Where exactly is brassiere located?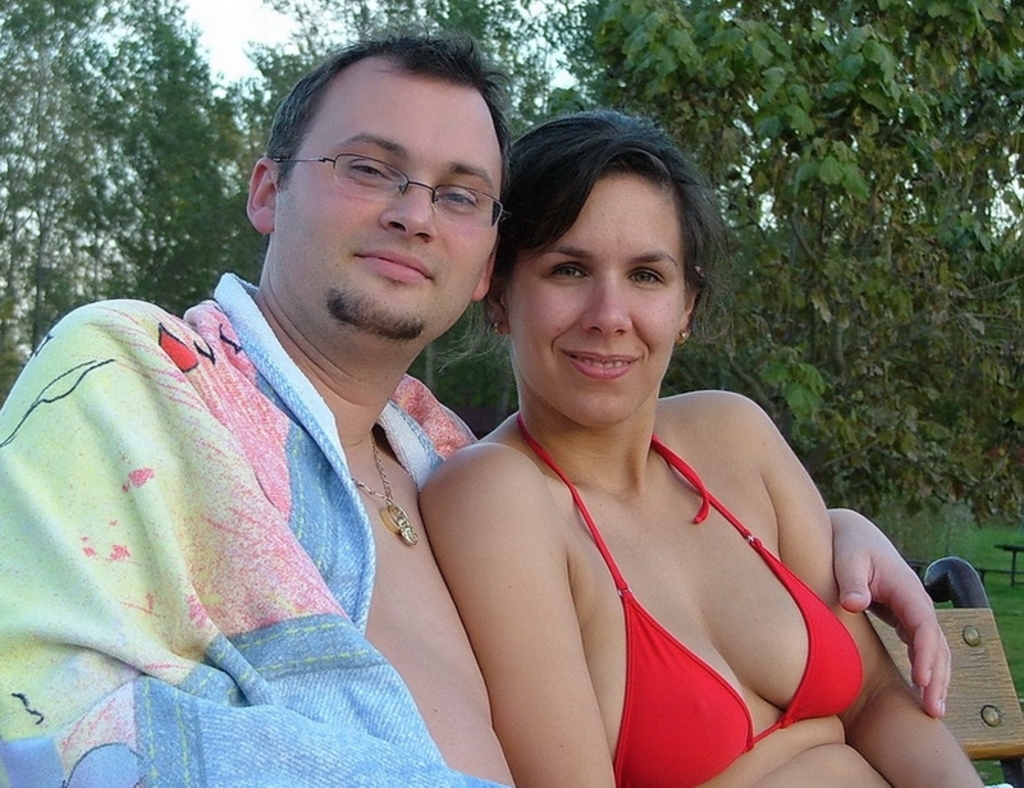
Its bounding box is (left=488, top=366, right=844, bottom=747).
